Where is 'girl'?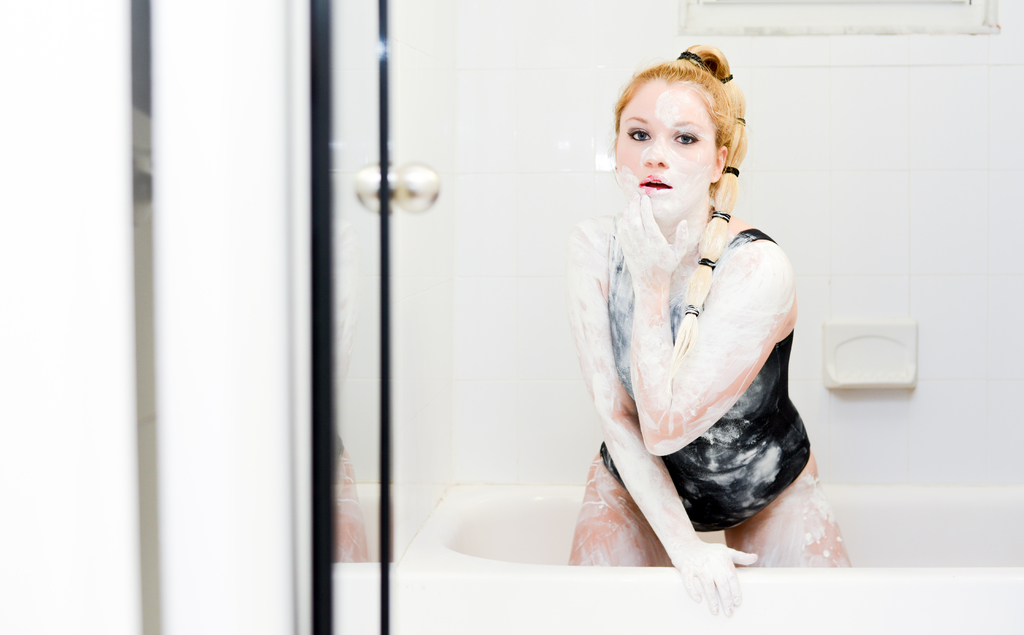
left=561, top=44, right=850, bottom=616.
